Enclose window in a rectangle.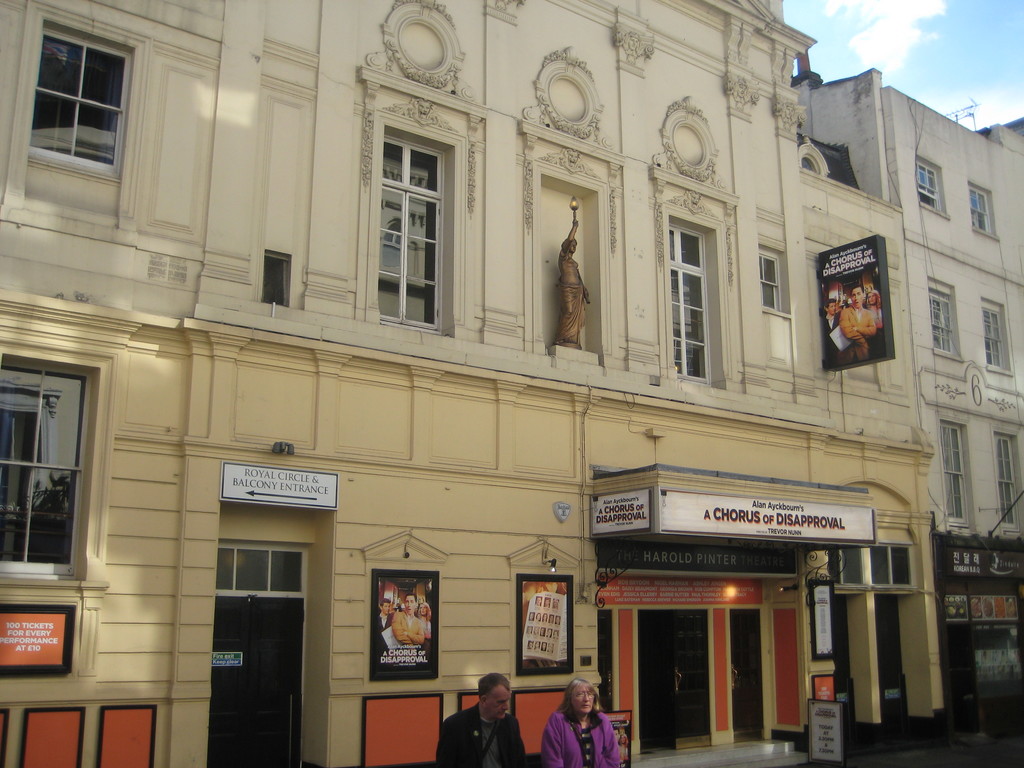
l=0, t=285, r=138, b=587.
